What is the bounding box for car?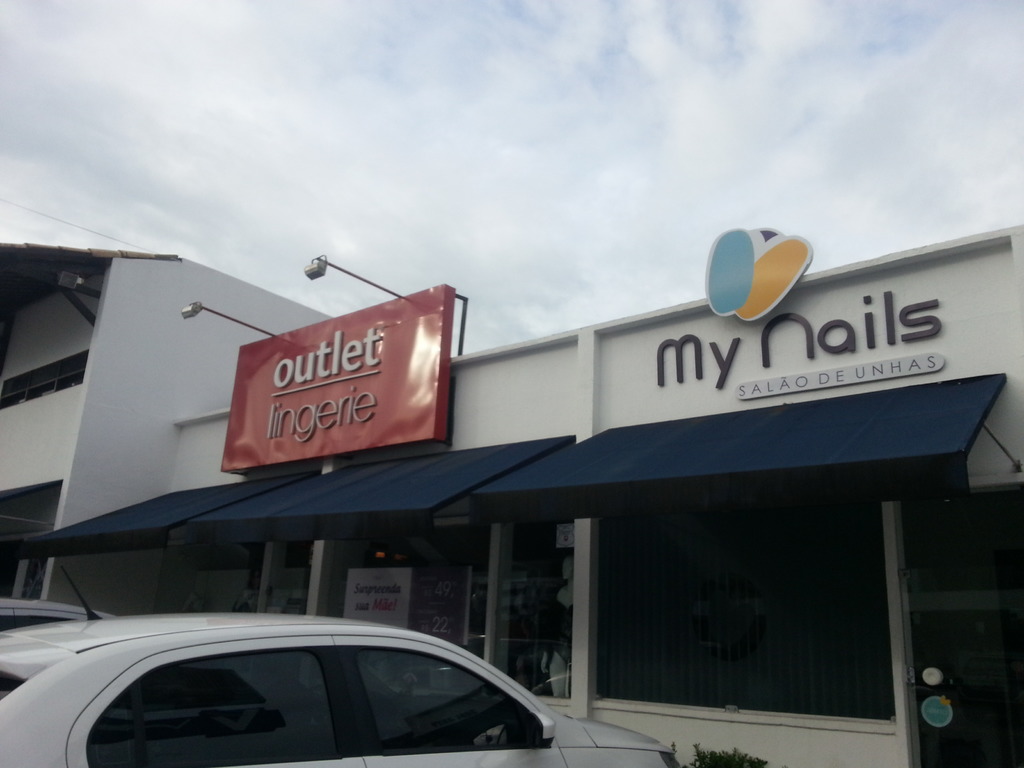
0/560/680/767.
